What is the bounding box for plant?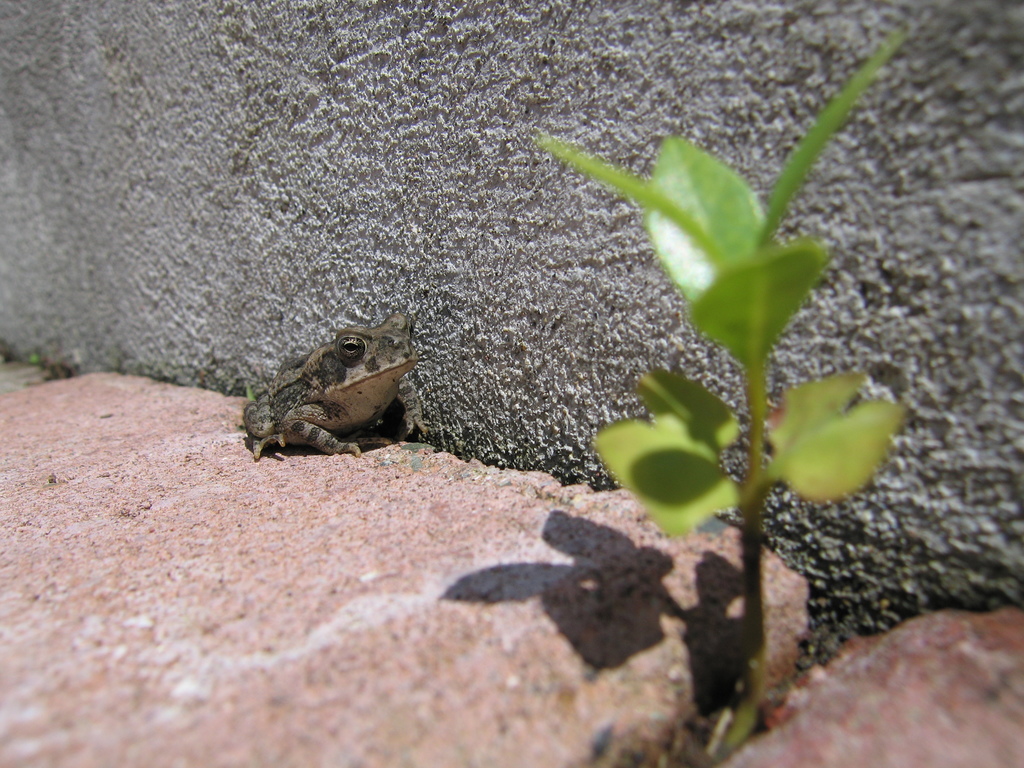
pyautogui.locateOnScreen(540, 29, 913, 757).
